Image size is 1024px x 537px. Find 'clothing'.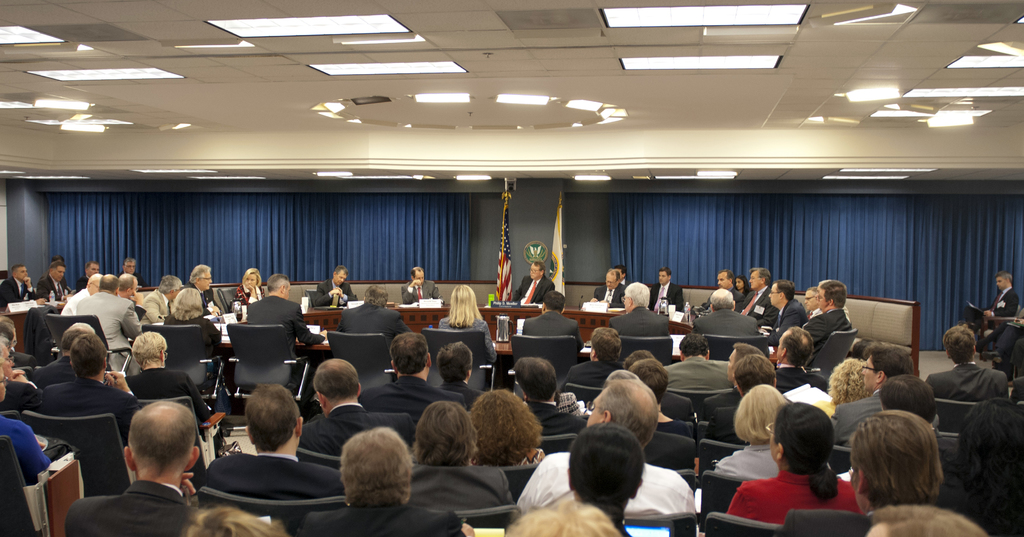
pyautogui.locateOnScreen(692, 308, 762, 336).
